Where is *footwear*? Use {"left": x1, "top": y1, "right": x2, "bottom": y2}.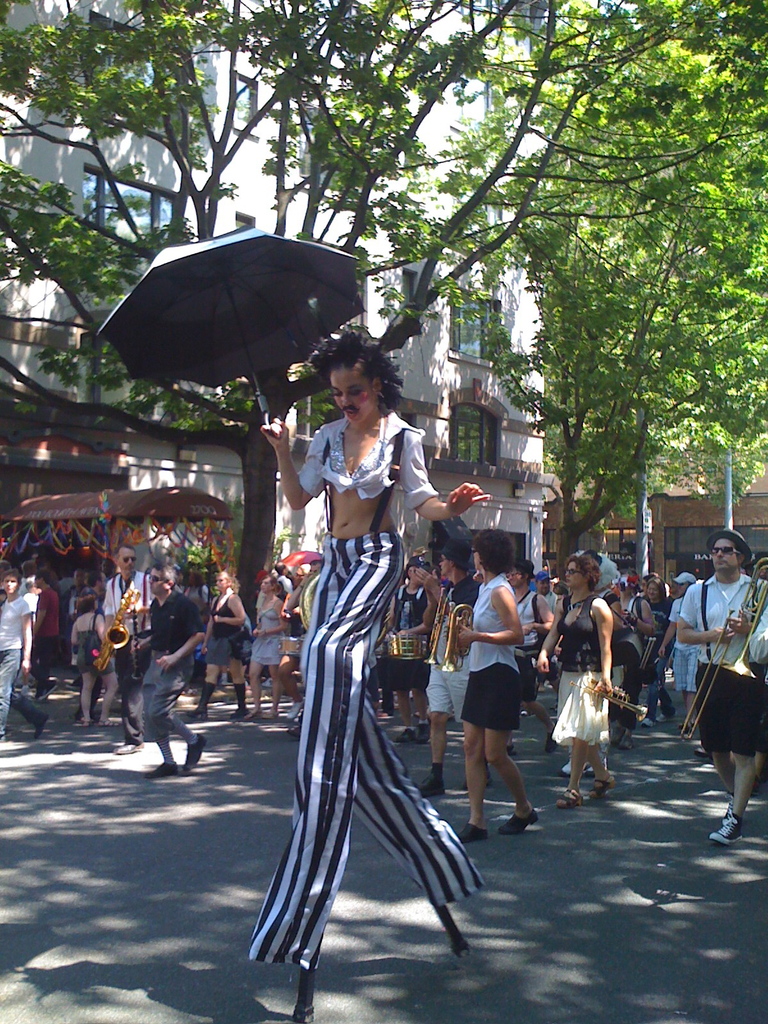
{"left": 637, "top": 714, "right": 658, "bottom": 728}.
